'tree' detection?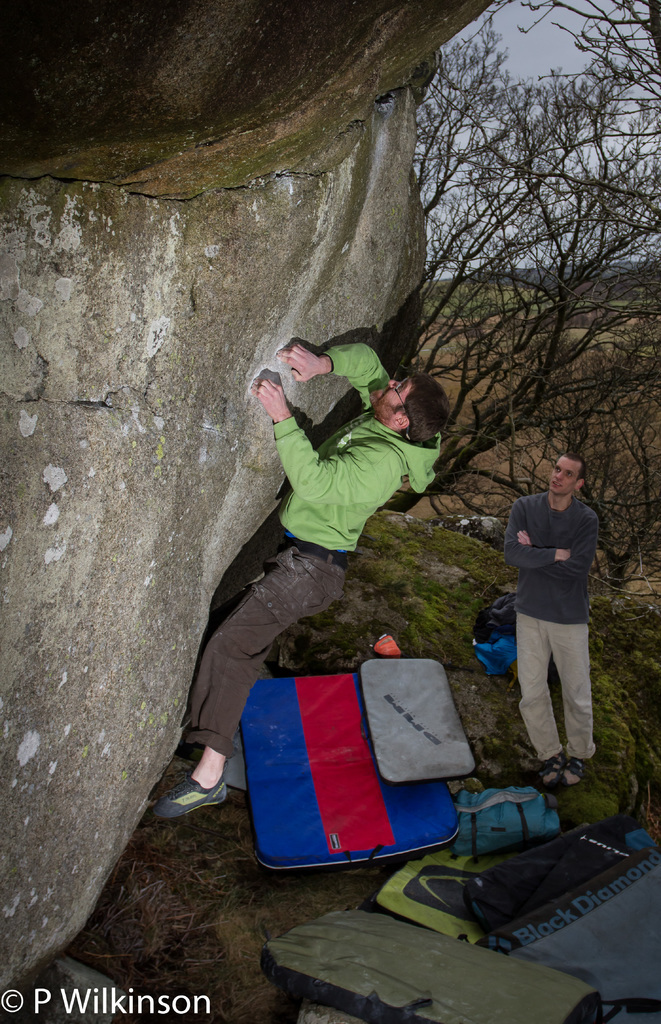
x1=530, y1=313, x2=660, y2=579
